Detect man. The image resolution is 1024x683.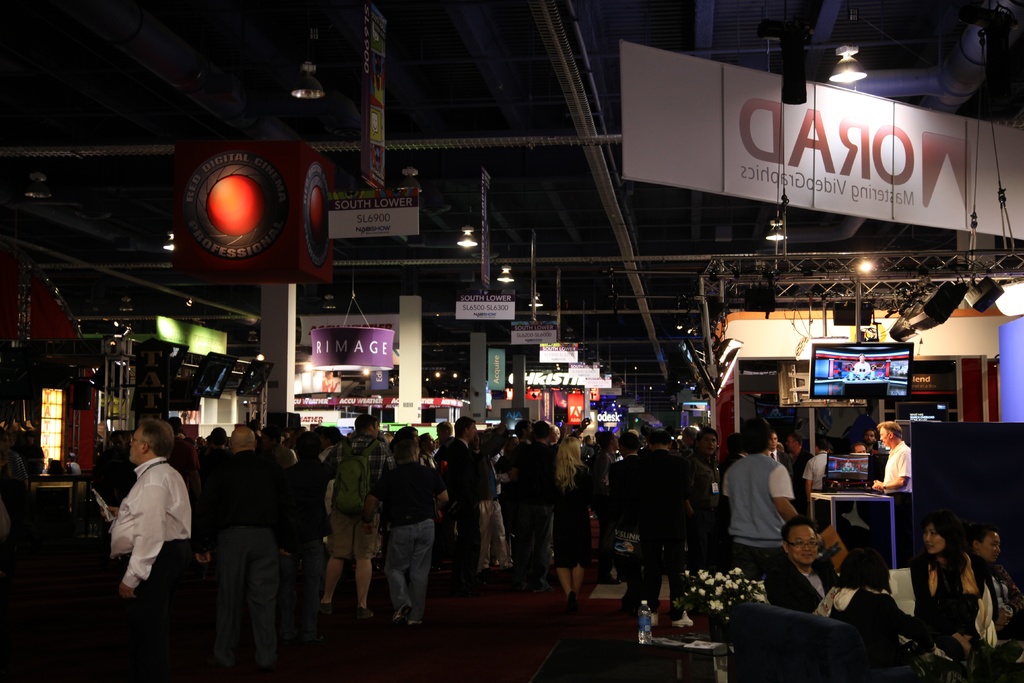
Rect(508, 418, 534, 467).
